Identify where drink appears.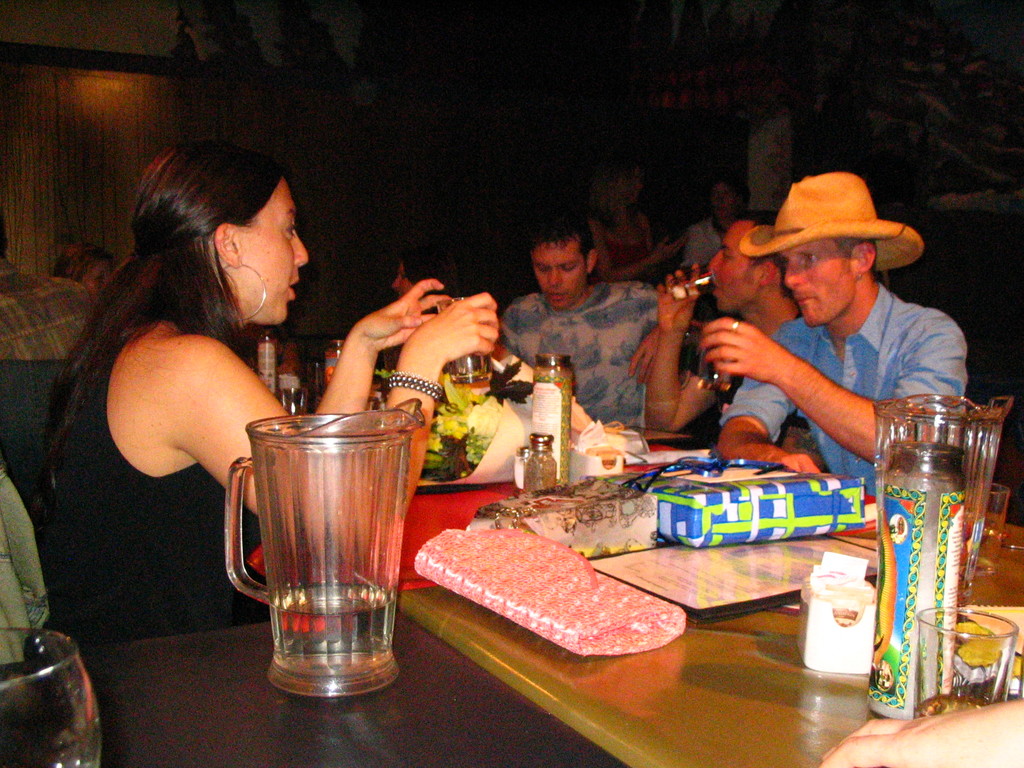
Appears at {"x1": 696, "y1": 376, "x2": 731, "y2": 393}.
